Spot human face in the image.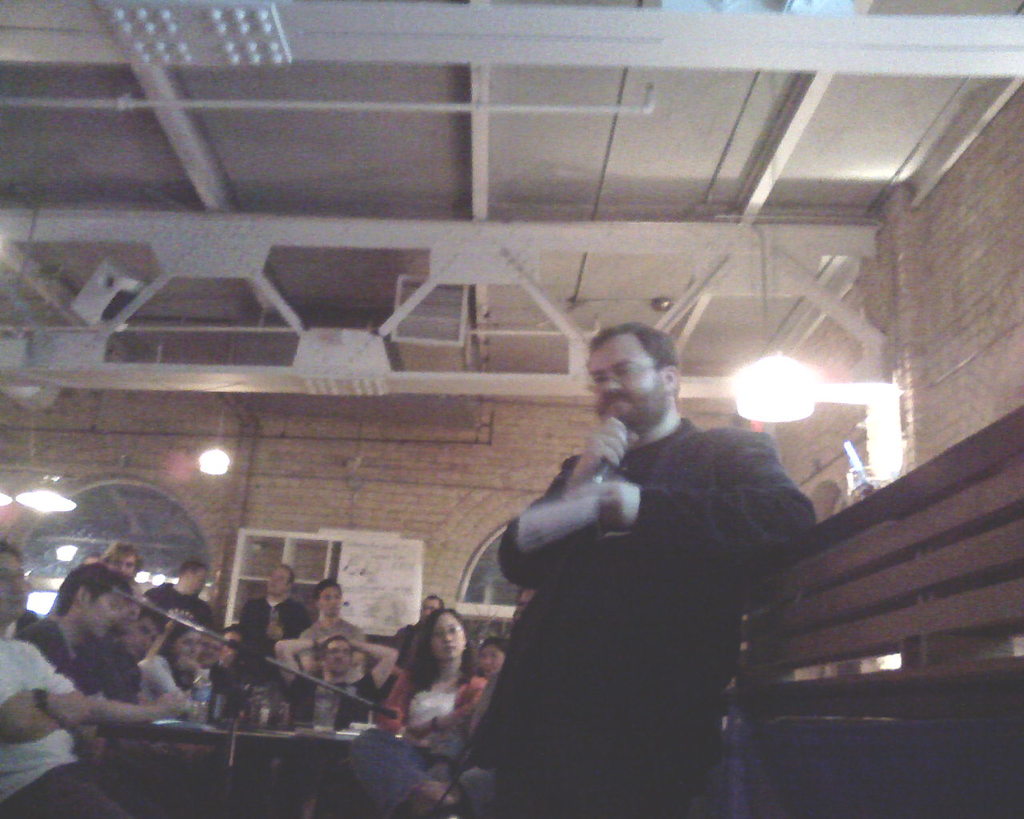
human face found at rect(171, 629, 204, 663).
